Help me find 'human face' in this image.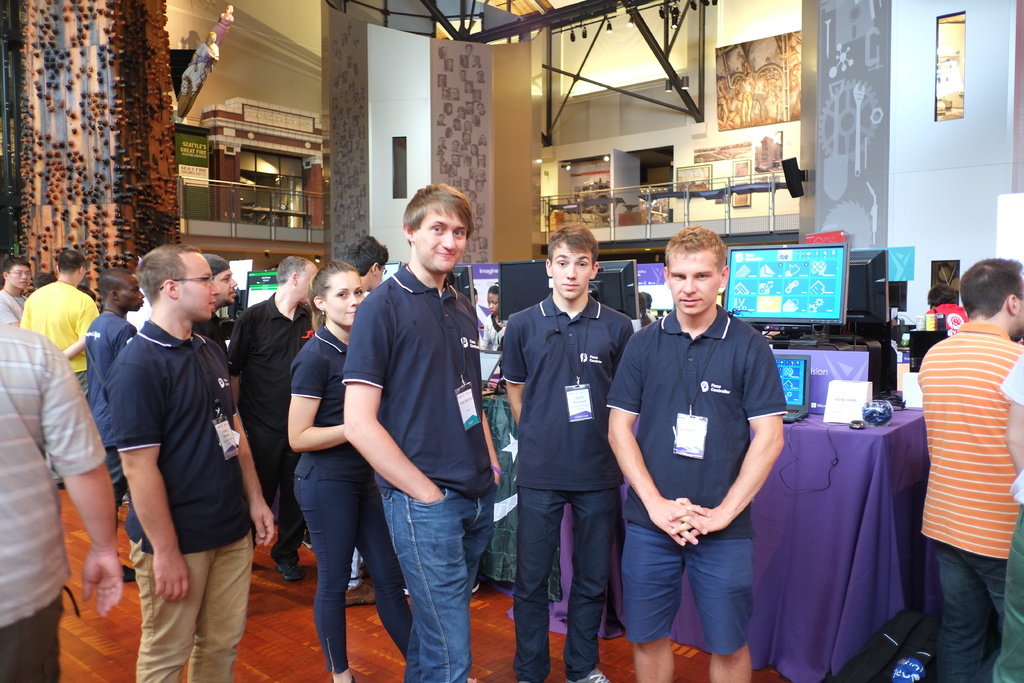
Found it: {"x1": 485, "y1": 293, "x2": 500, "y2": 313}.
